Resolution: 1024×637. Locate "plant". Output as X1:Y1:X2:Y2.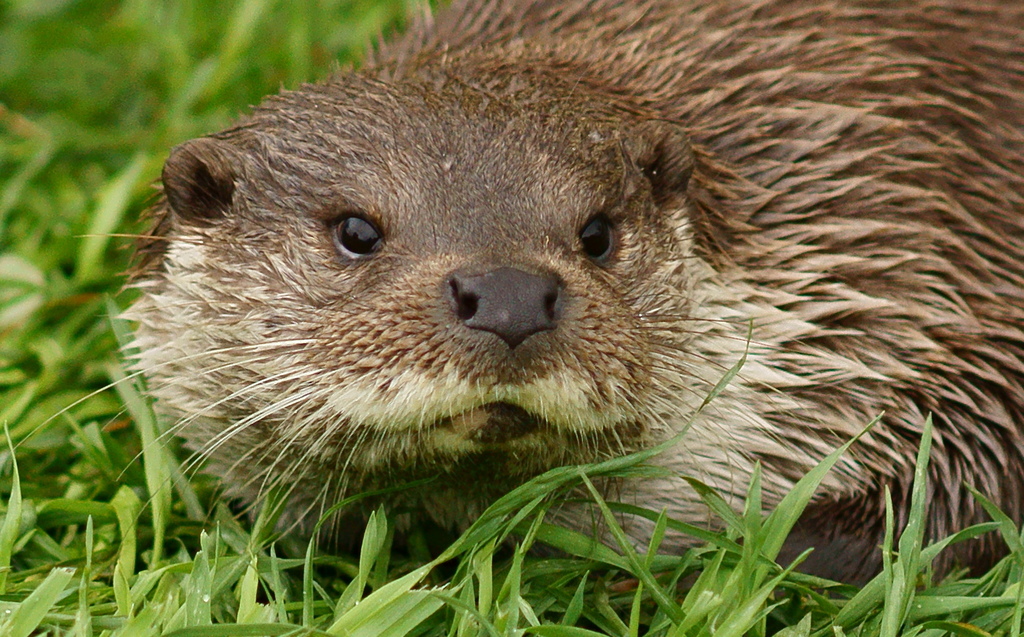
675:412:890:636.
